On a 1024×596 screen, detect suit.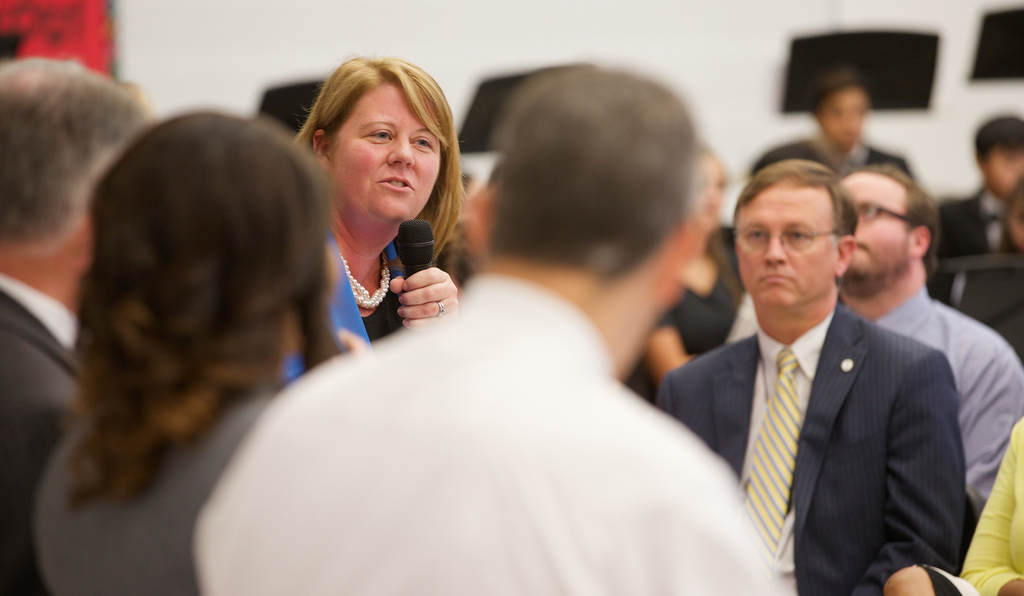
left=649, top=218, right=993, bottom=583.
